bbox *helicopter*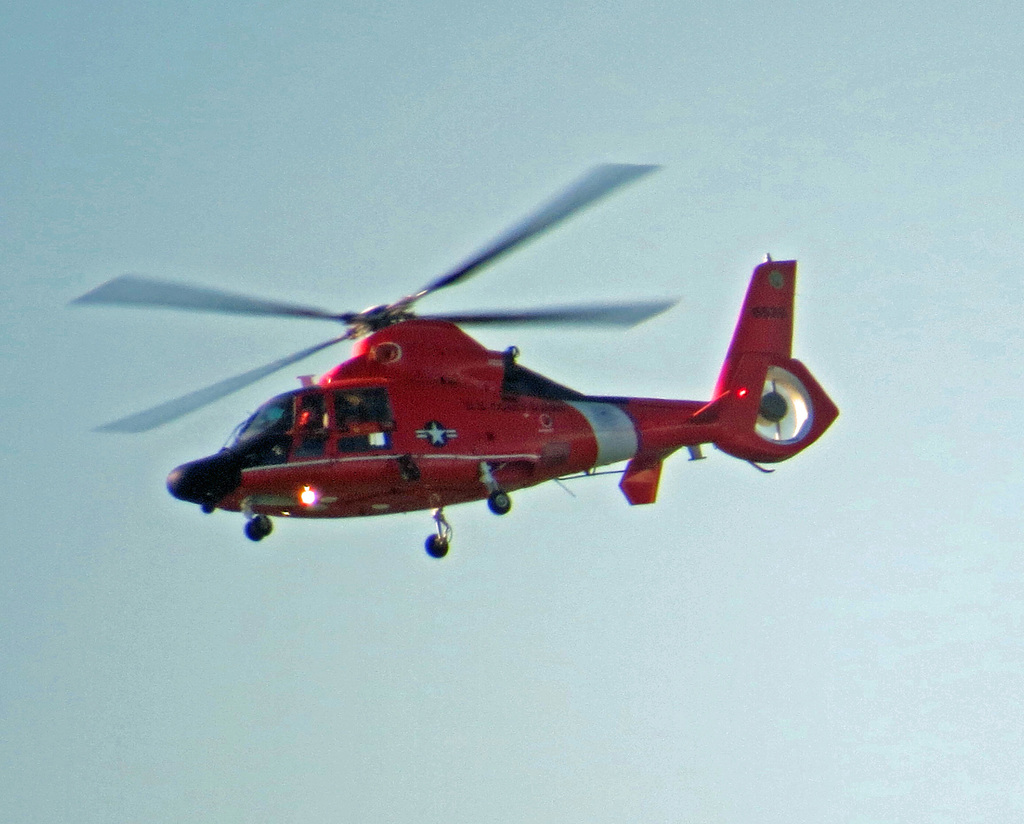
(x1=27, y1=158, x2=844, y2=579)
